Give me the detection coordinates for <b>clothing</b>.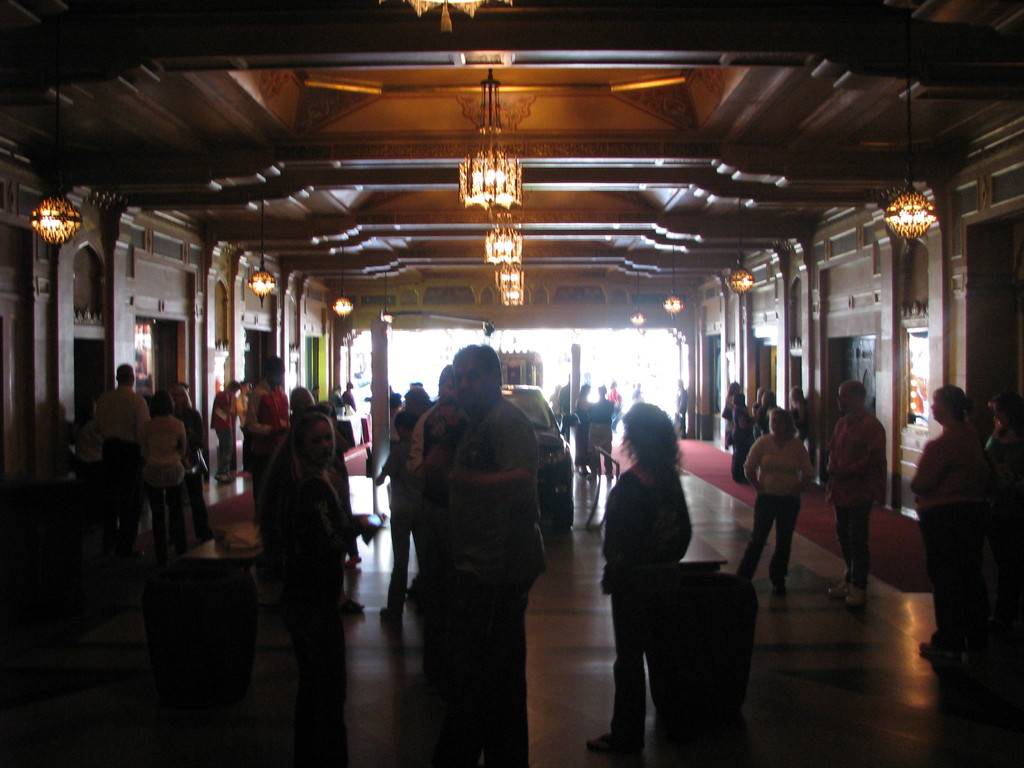
region(96, 363, 136, 478).
